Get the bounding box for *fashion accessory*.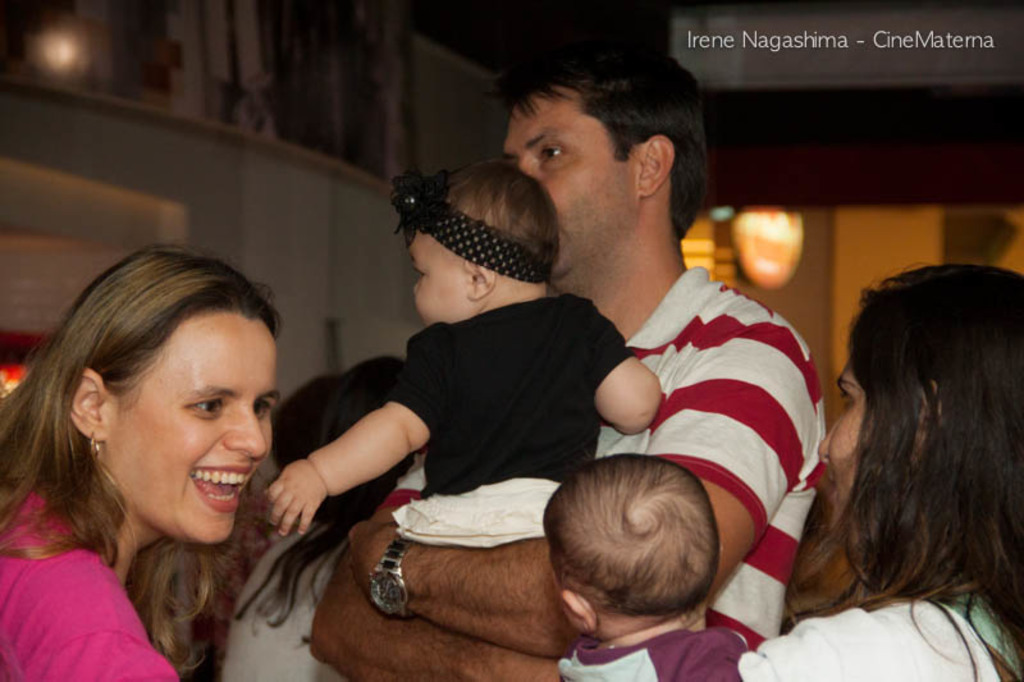
crop(362, 532, 408, 617).
